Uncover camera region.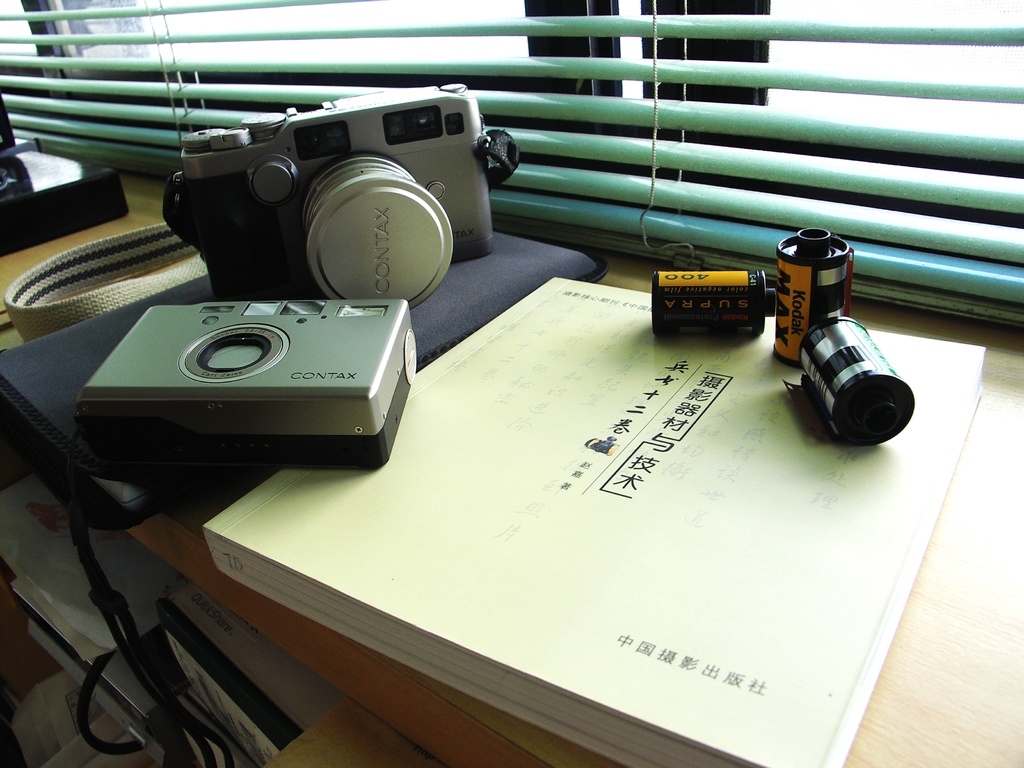
Uncovered: 144, 81, 512, 312.
